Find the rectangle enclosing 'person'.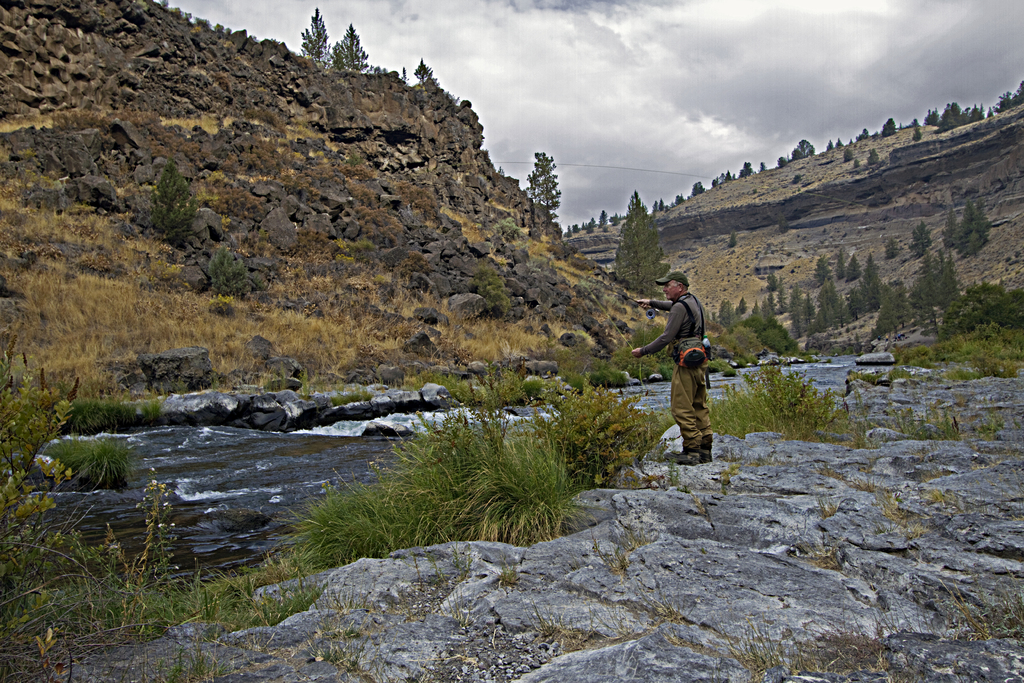
rect(629, 268, 709, 463).
